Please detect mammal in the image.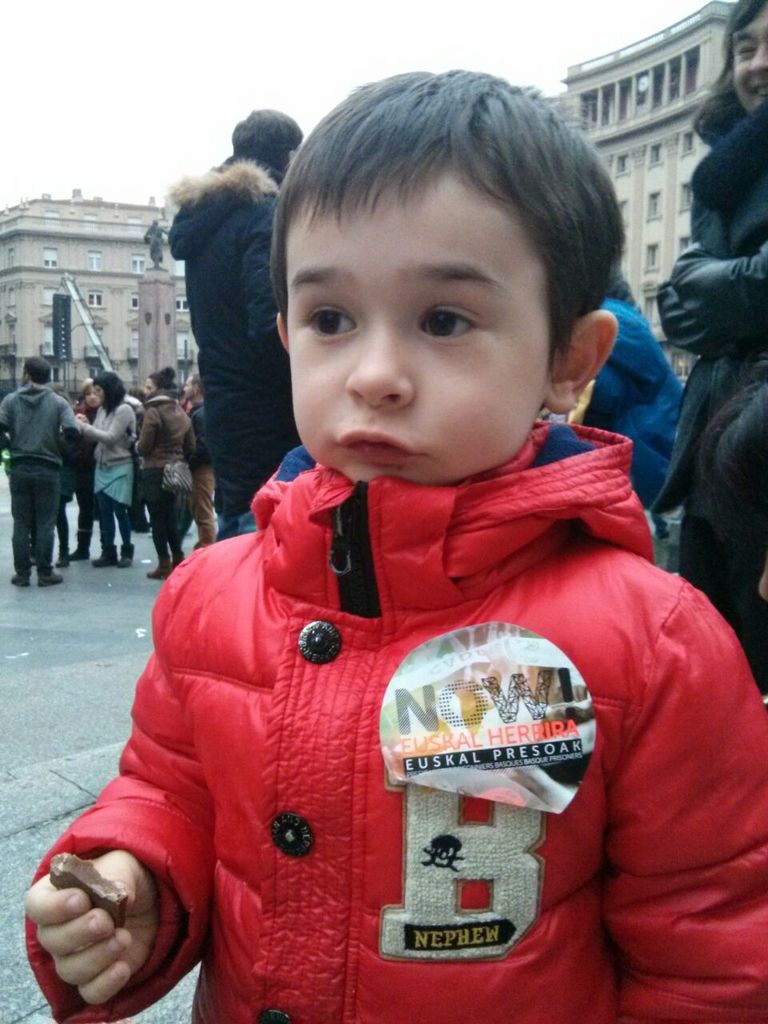
bbox=(143, 216, 166, 262).
